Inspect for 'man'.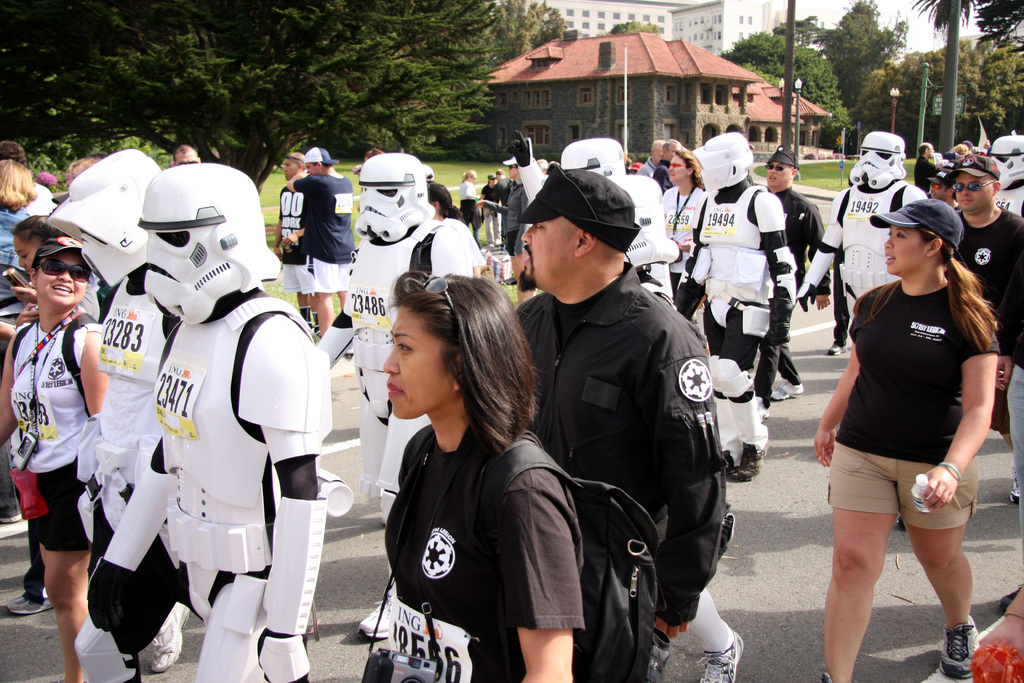
Inspection: {"x1": 499, "y1": 154, "x2": 756, "y2": 682}.
